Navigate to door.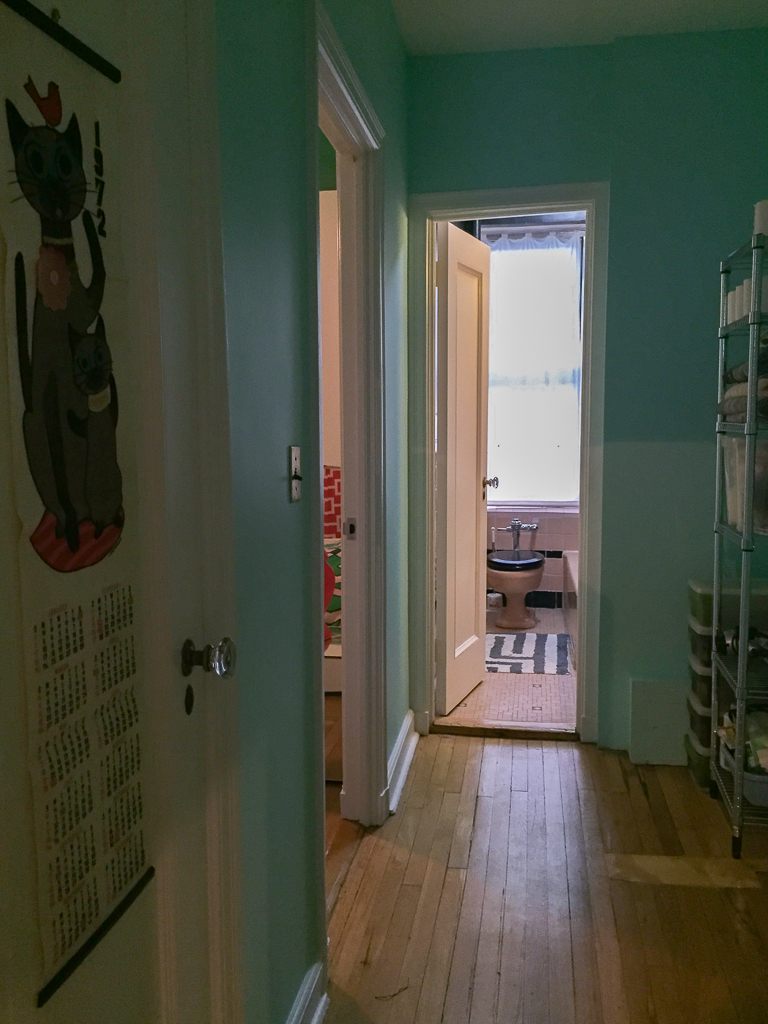
Navigation target: locate(434, 145, 601, 757).
